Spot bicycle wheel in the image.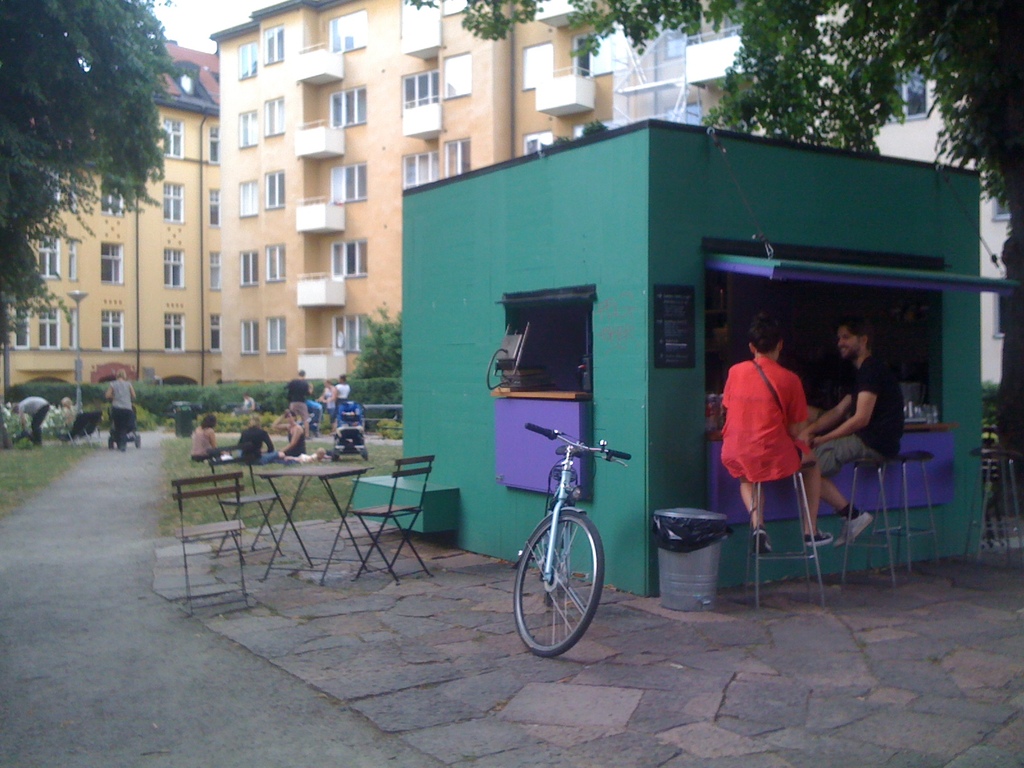
bicycle wheel found at detection(521, 491, 611, 660).
